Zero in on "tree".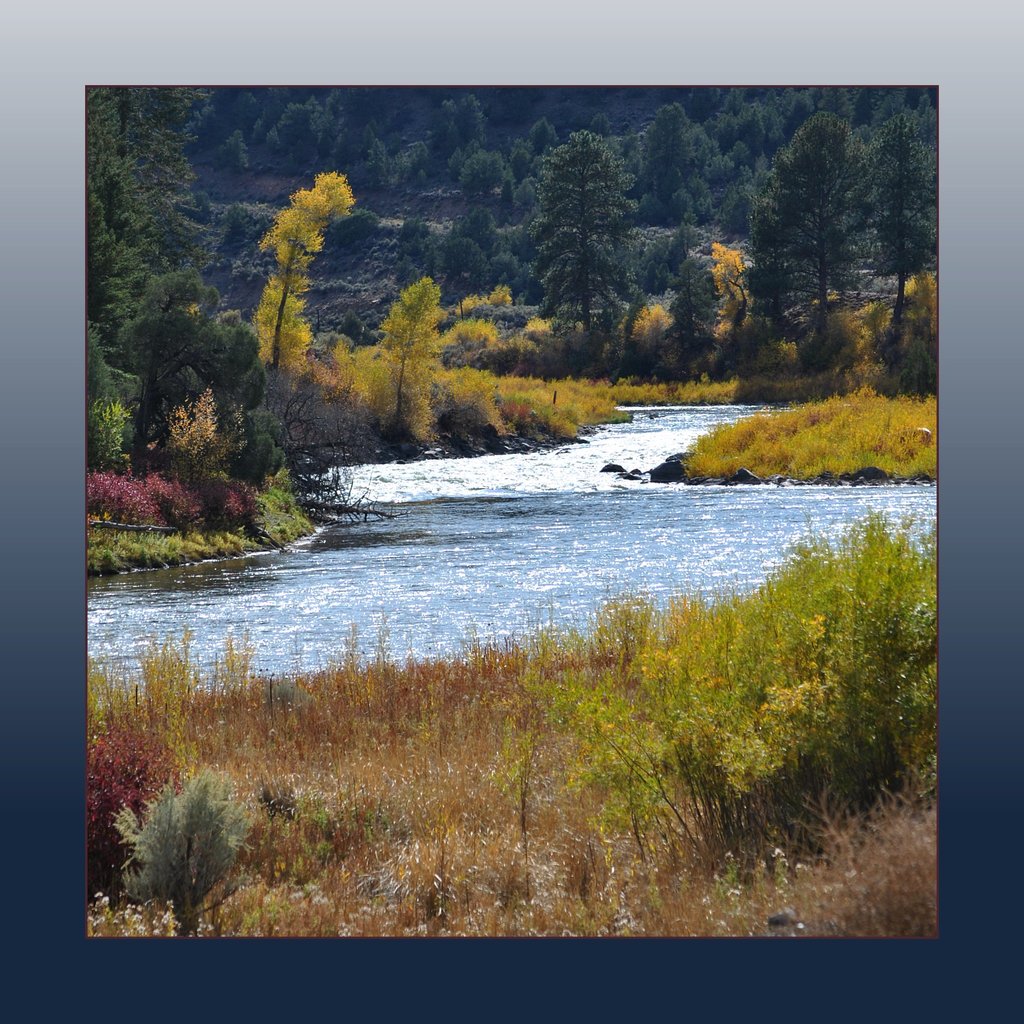
Zeroed in: rect(664, 248, 729, 355).
